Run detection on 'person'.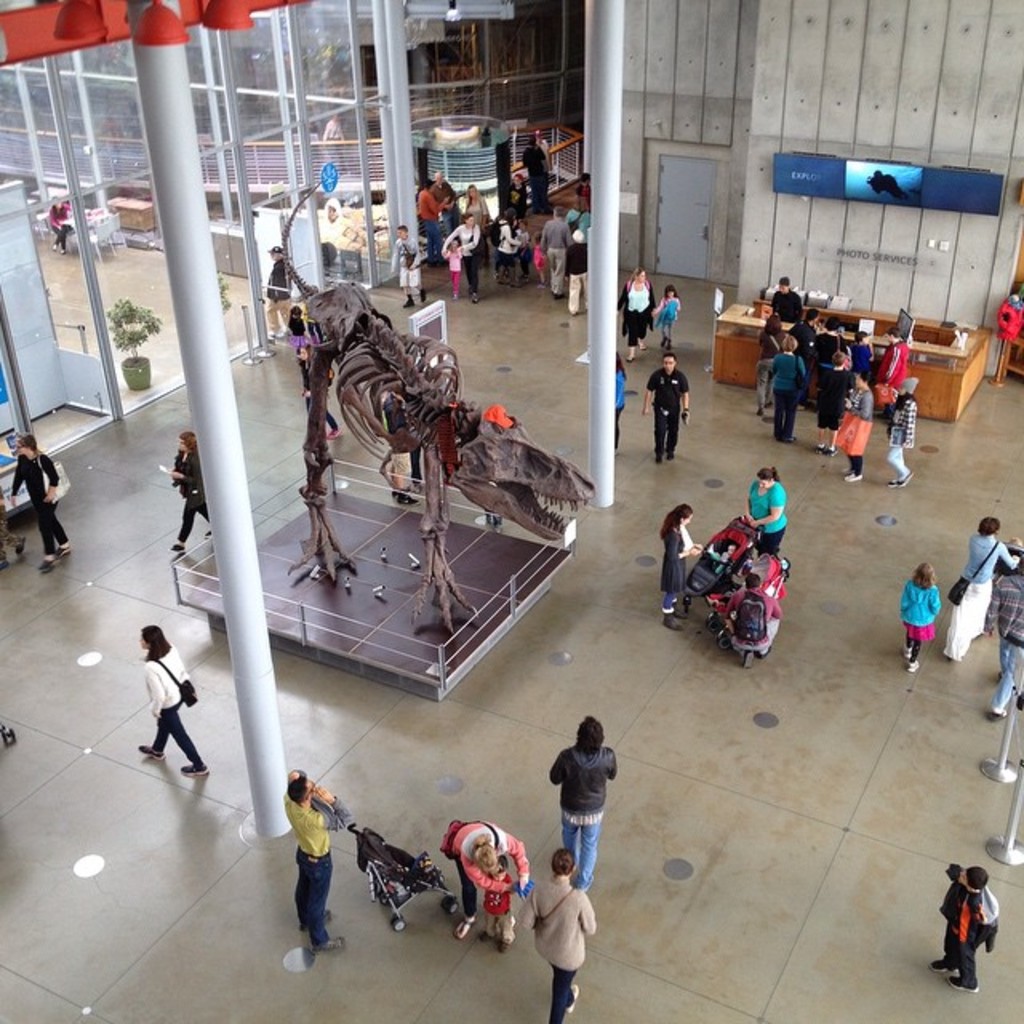
Result: Rect(298, 344, 342, 438).
